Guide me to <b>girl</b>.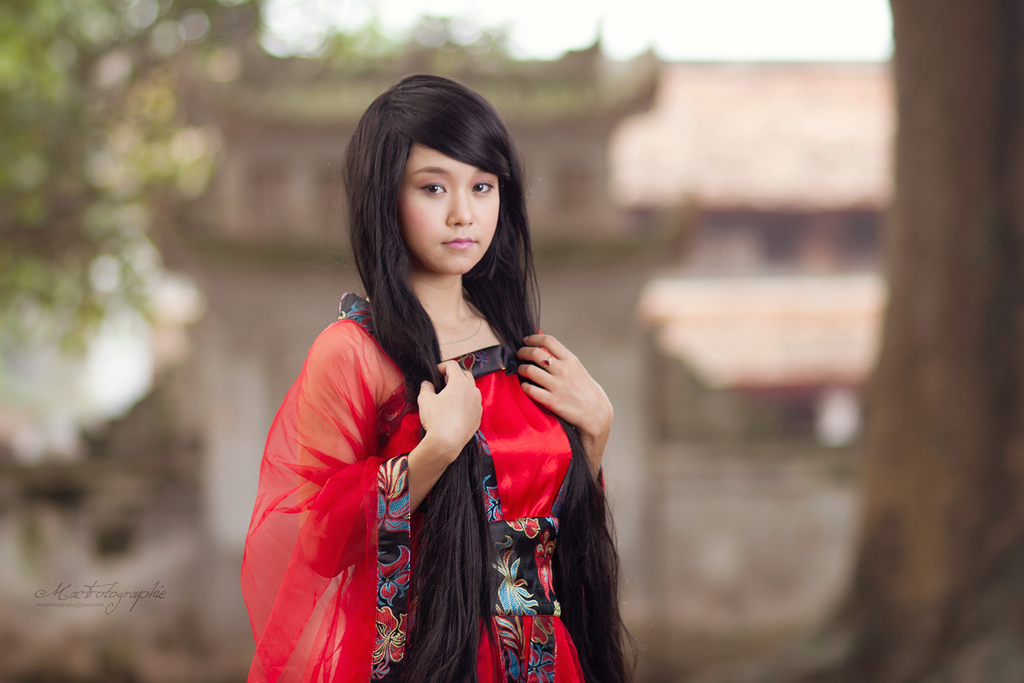
Guidance: <region>241, 70, 640, 682</region>.
